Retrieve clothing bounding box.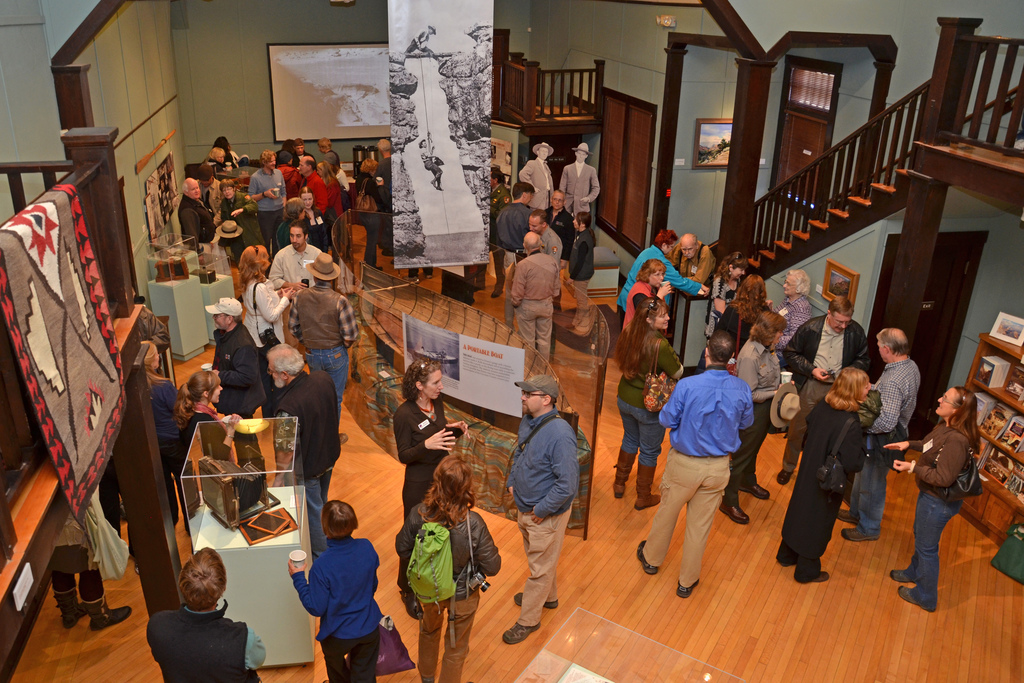
Bounding box: 780,391,869,580.
